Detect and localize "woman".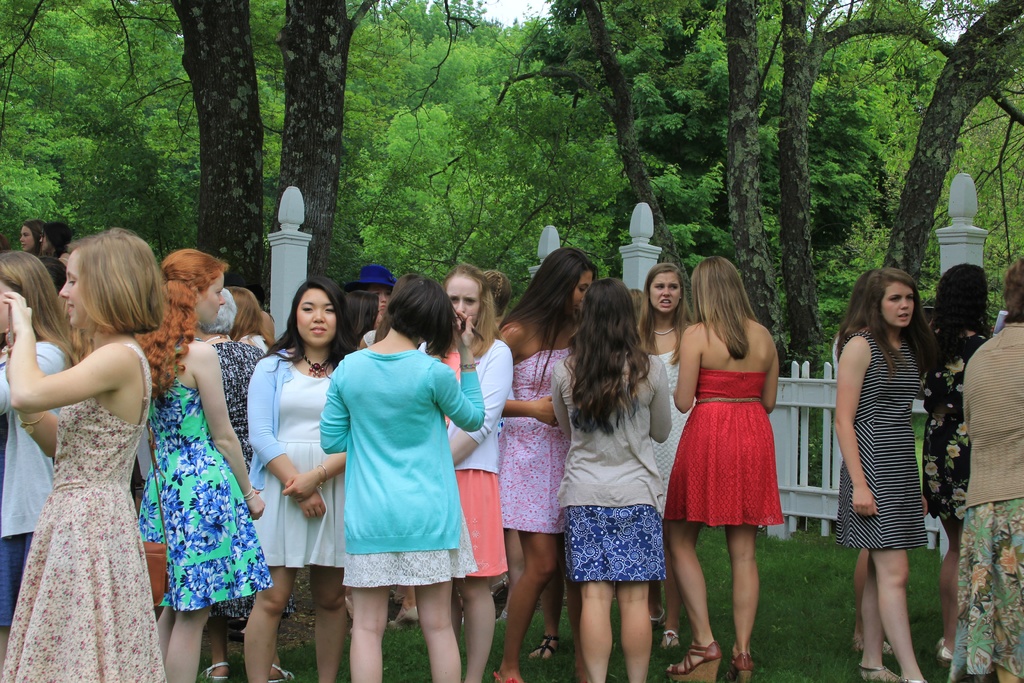
Localized at BBox(828, 267, 933, 682).
